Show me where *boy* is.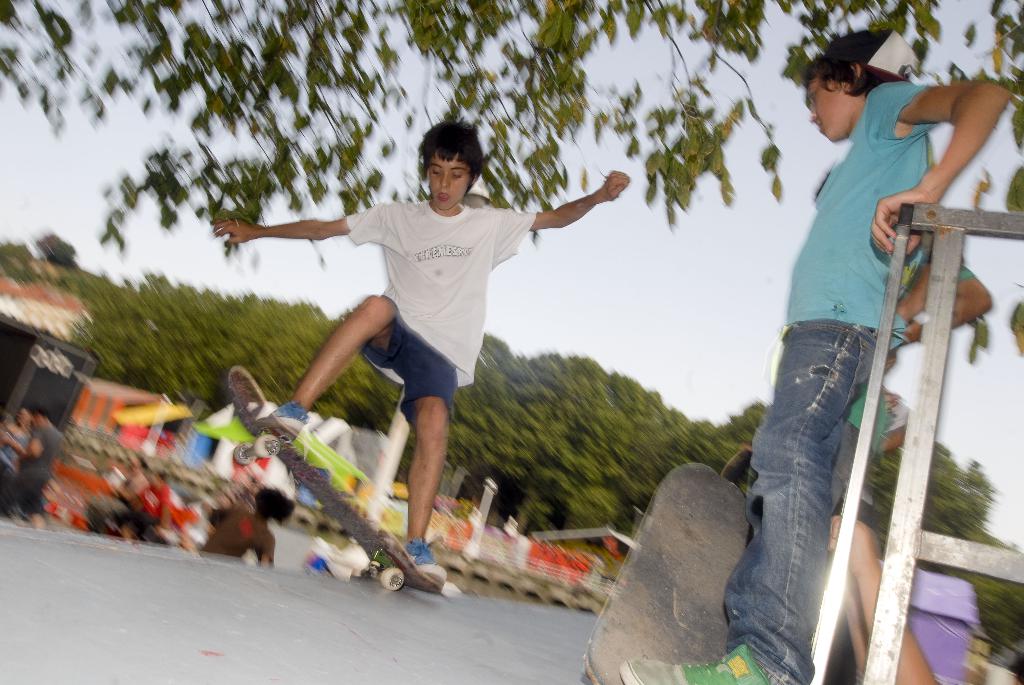
*boy* is at rect(202, 486, 287, 565).
